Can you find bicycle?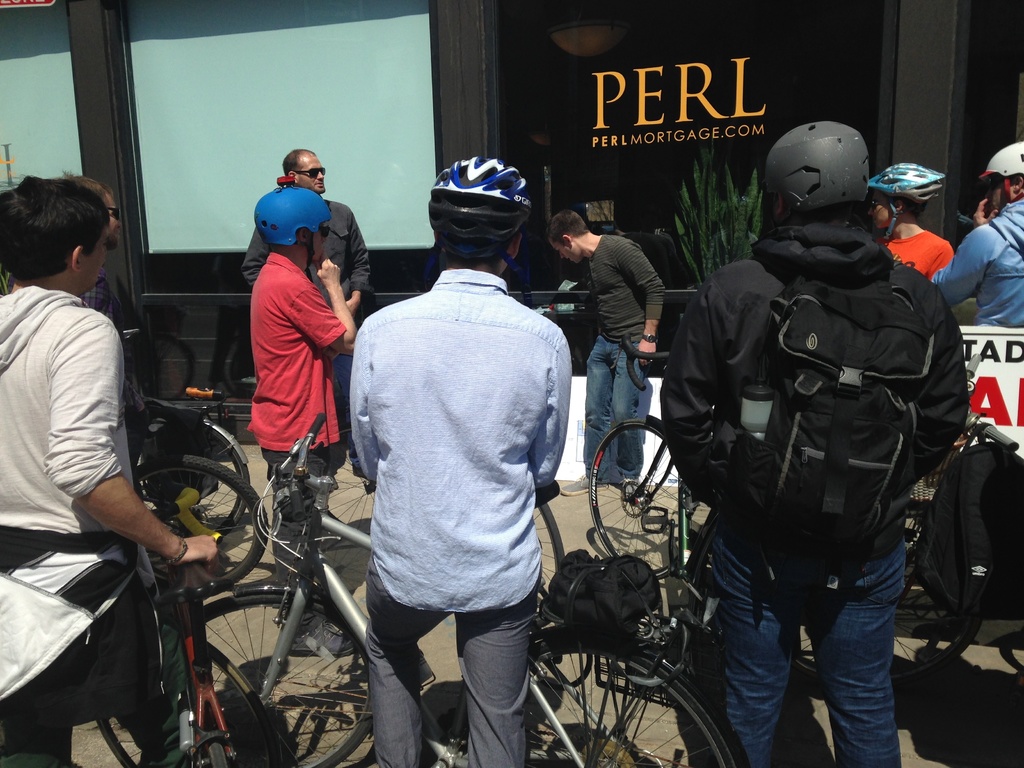
Yes, bounding box: region(127, 327, 252, 552).
